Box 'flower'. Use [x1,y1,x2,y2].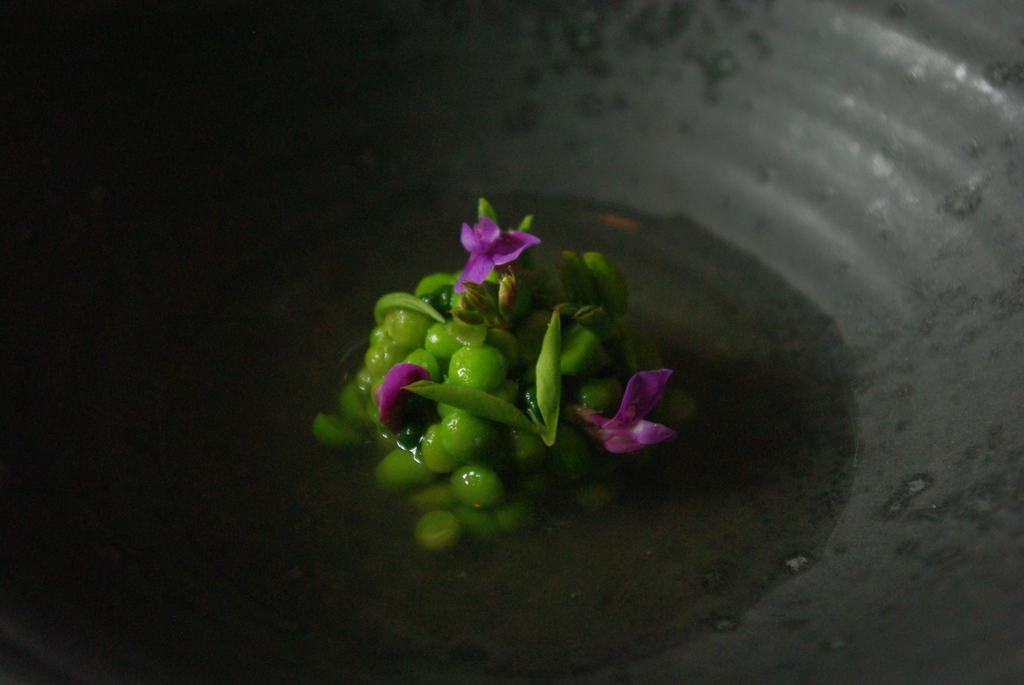
[444,205,532,287].
